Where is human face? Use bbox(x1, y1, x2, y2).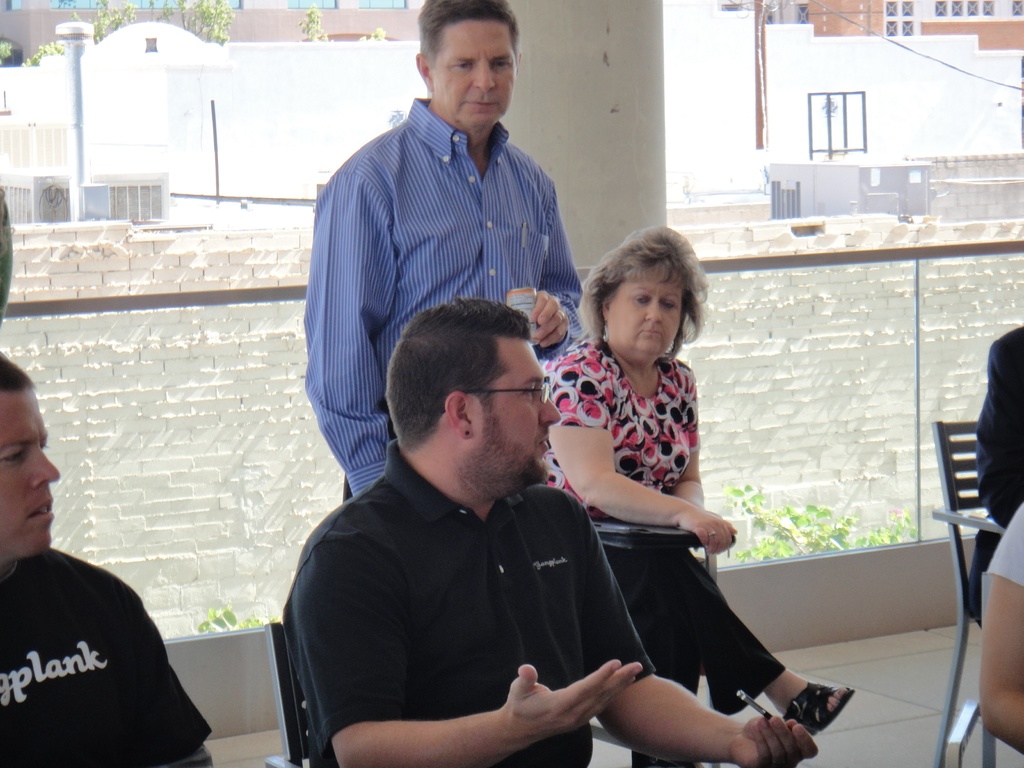
bbox(0, 390, 63, 559).
